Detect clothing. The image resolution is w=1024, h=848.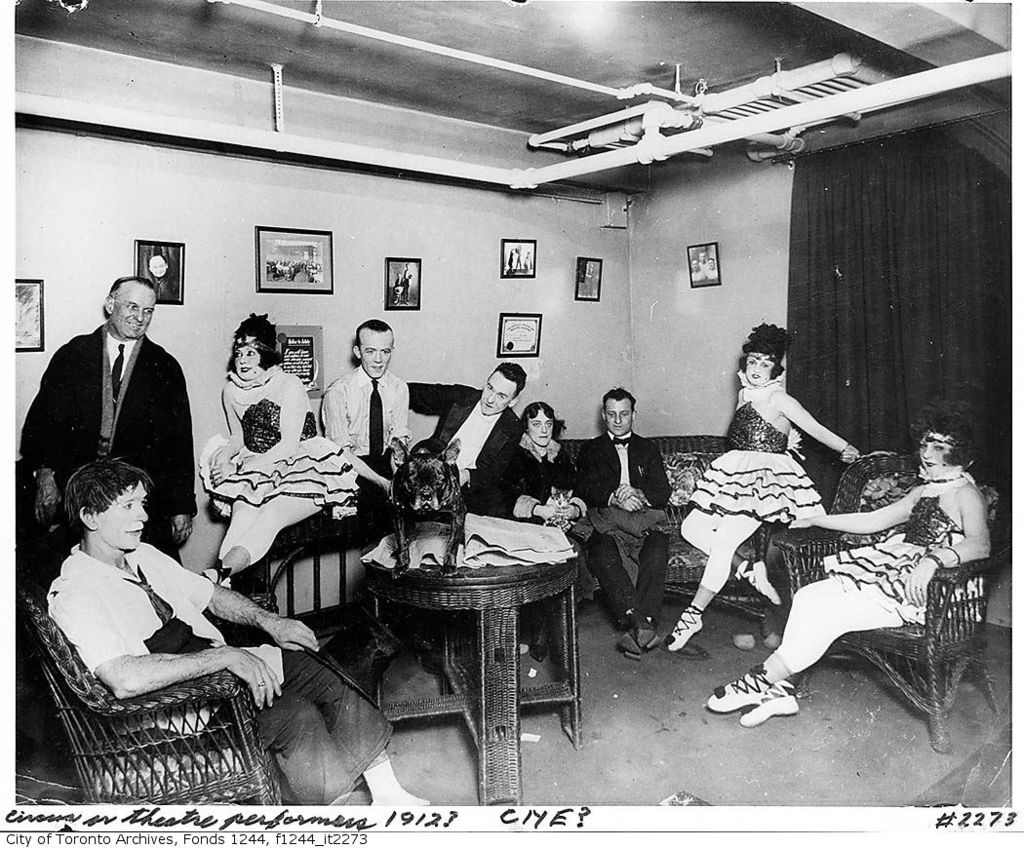
<bbox>568, 437, 671, 635</bbox>.
